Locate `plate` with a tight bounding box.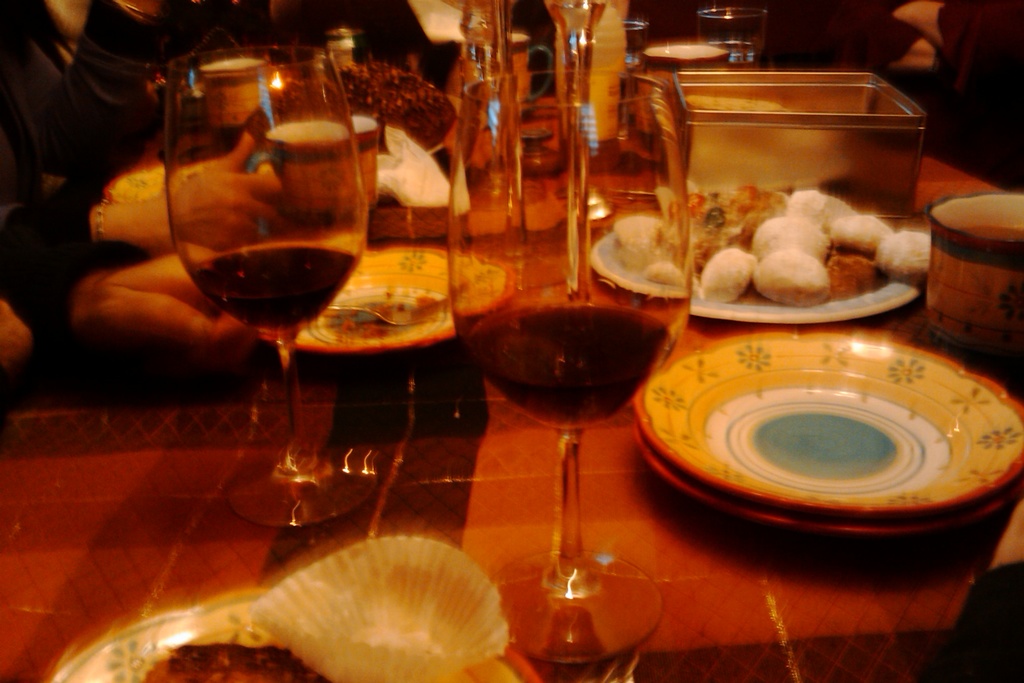
{"x1": 678, "y1": 227, "x2": 931, "y2": 330}.
